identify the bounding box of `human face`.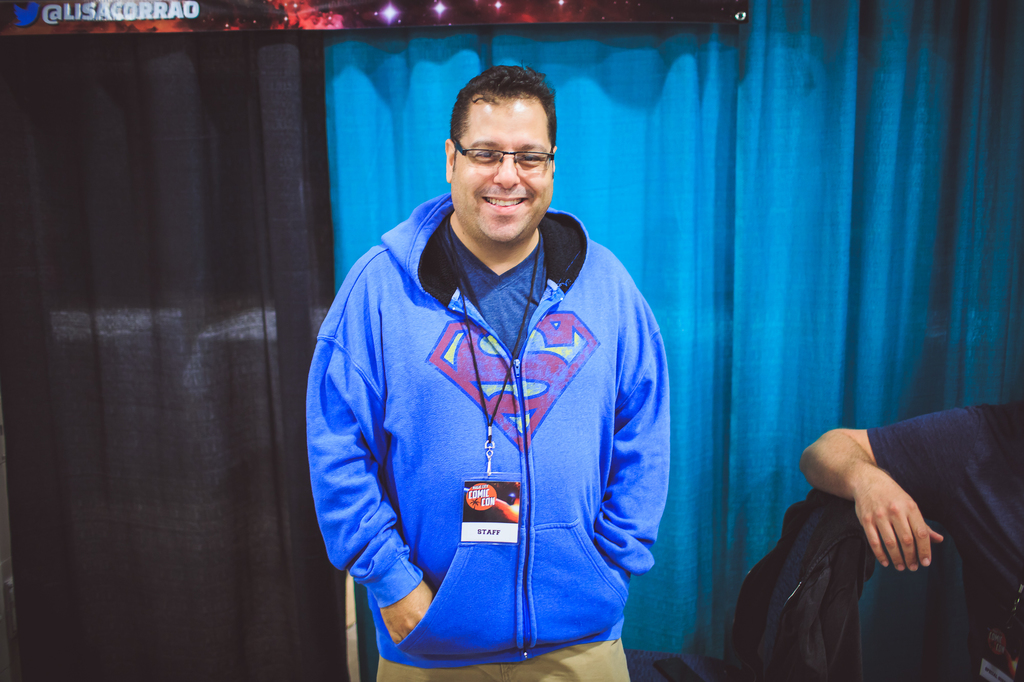
x1=451, y1=100, x2=550, y2=242.
